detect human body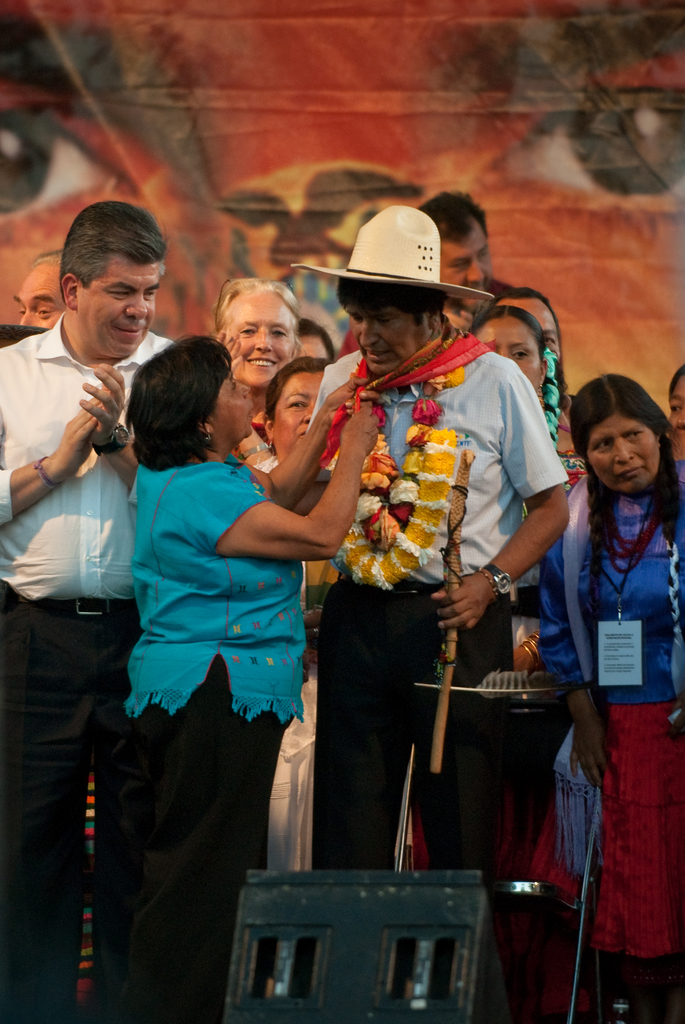
Rect(0, 308, 197, 1023)
